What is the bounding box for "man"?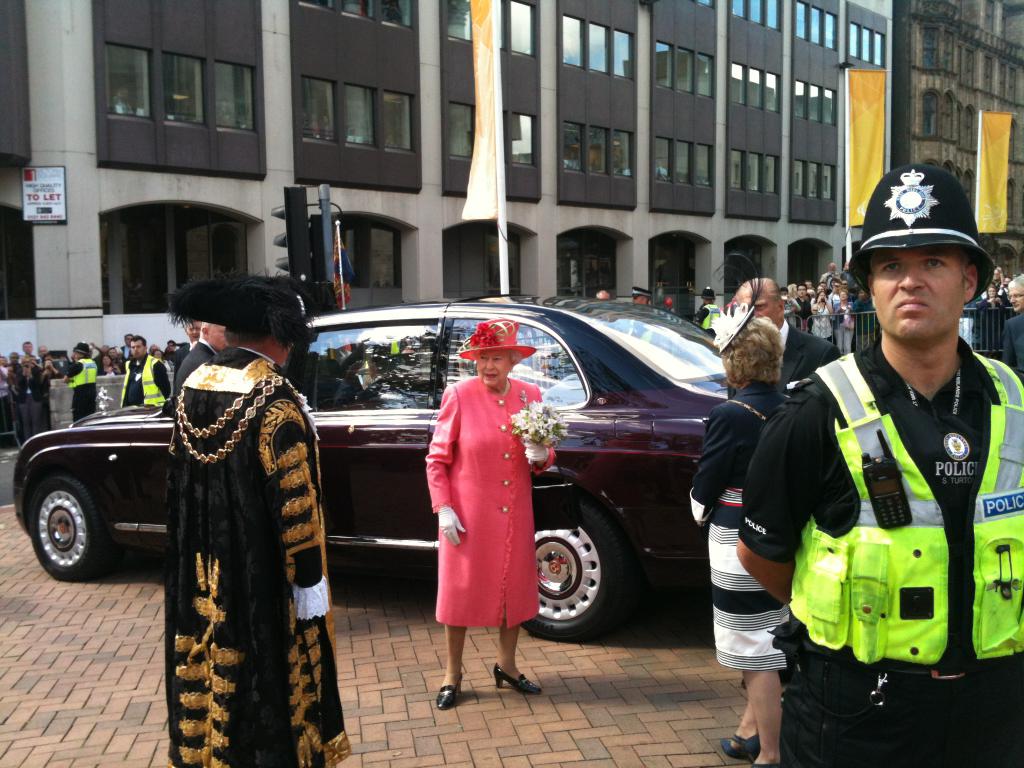
[x1=816, y1=259, x2=841, y2=287].
